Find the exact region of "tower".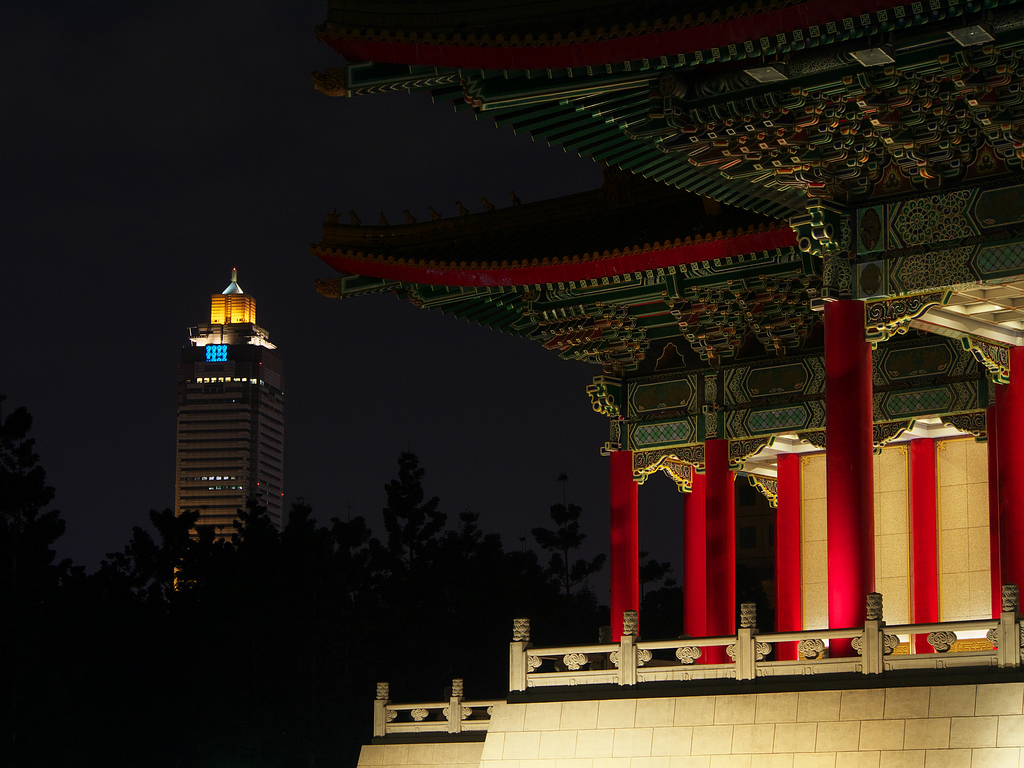
Exact region: 156,260,297,546.
